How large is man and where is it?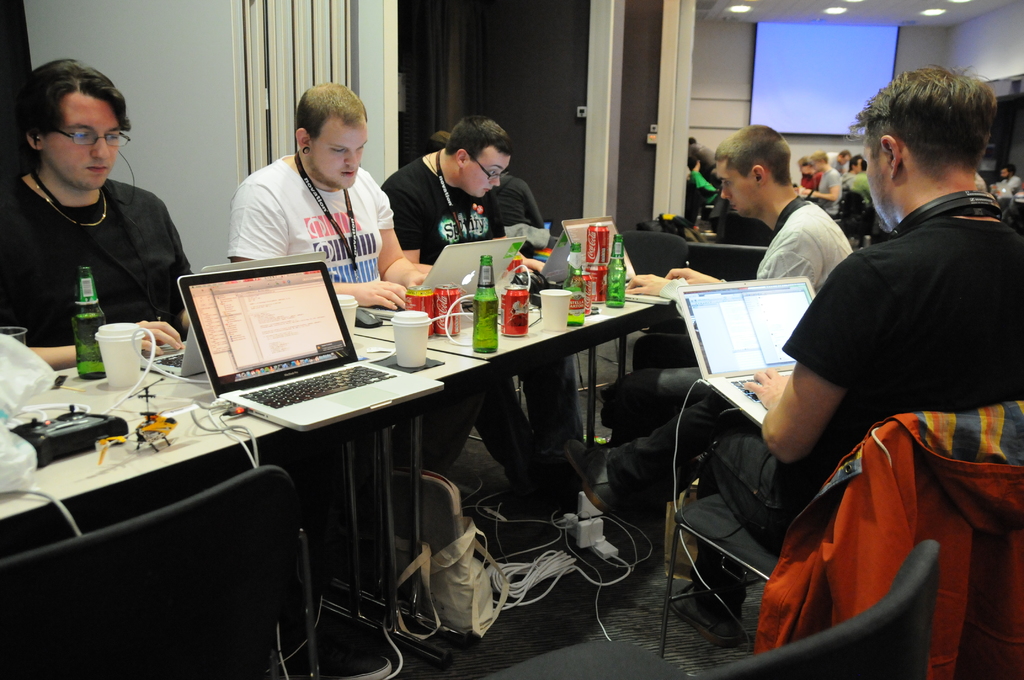
Bounding box: {"x1": 624, "y1": 63, "x2": 1023, "y2": 647}.
